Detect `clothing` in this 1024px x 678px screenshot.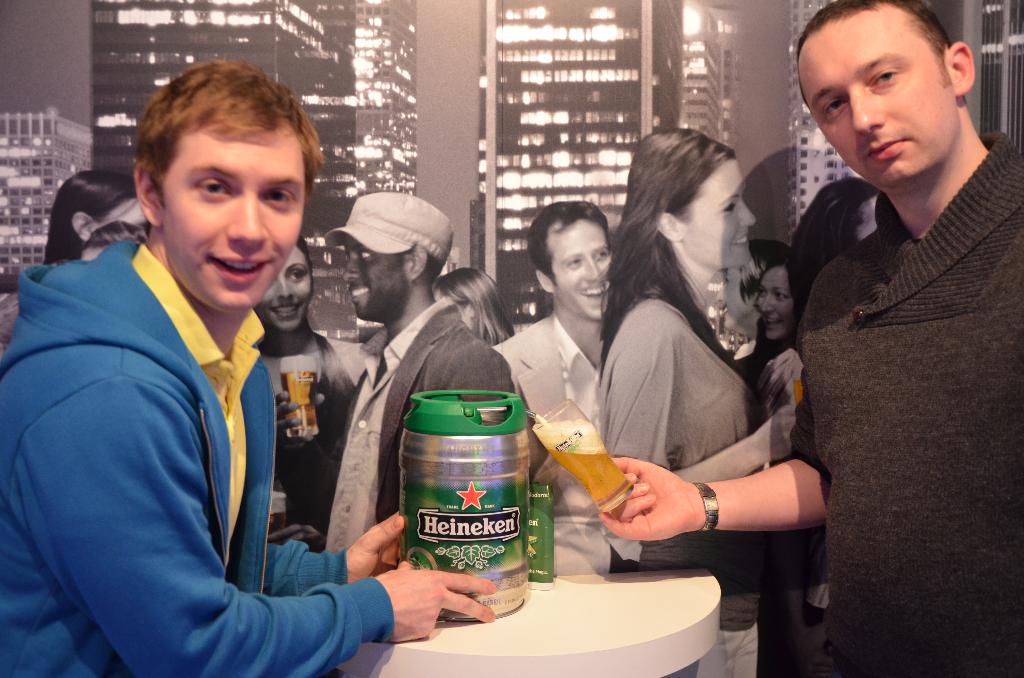
Detection: [735,341,796,411].
